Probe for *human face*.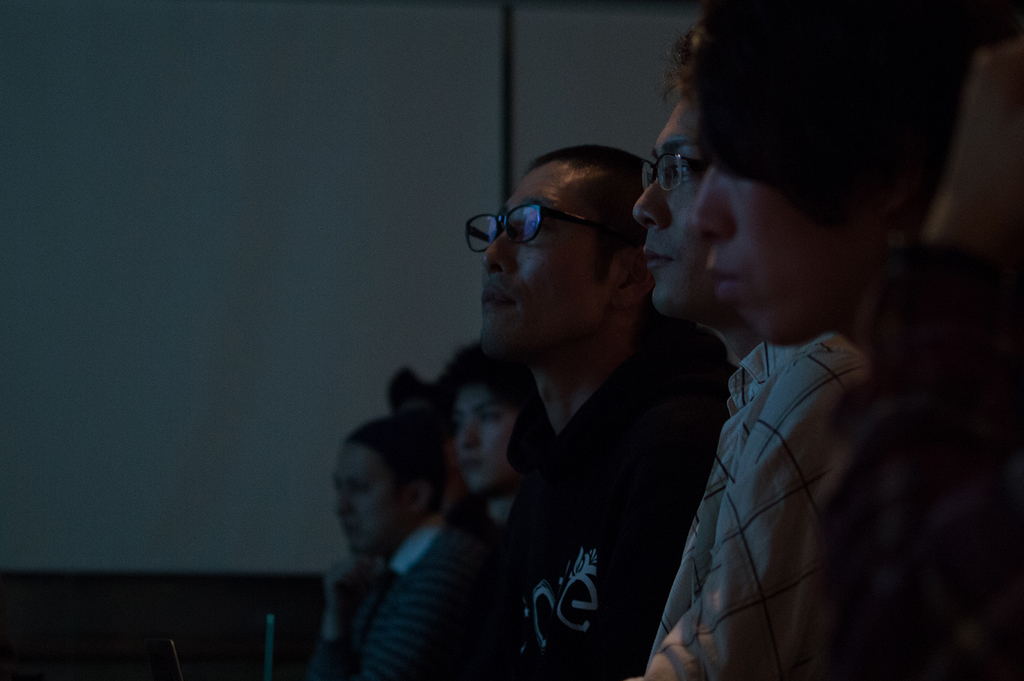
Probe result: x1=634, y1=94, x2=705, y2=318.
